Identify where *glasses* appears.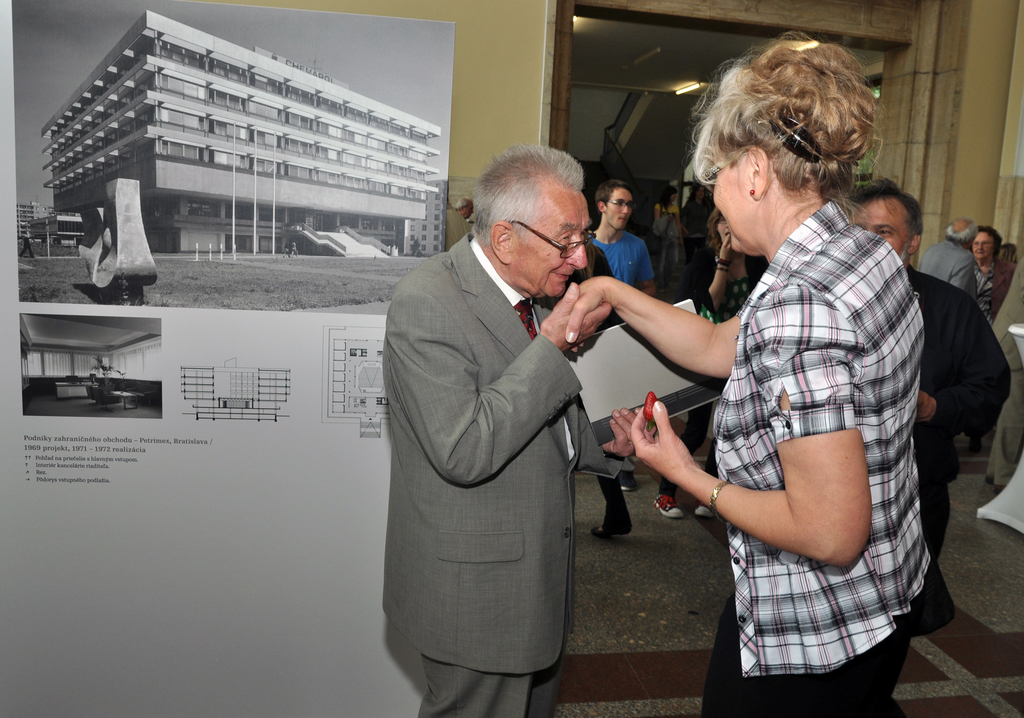
Appears at 605/198/633/209.
